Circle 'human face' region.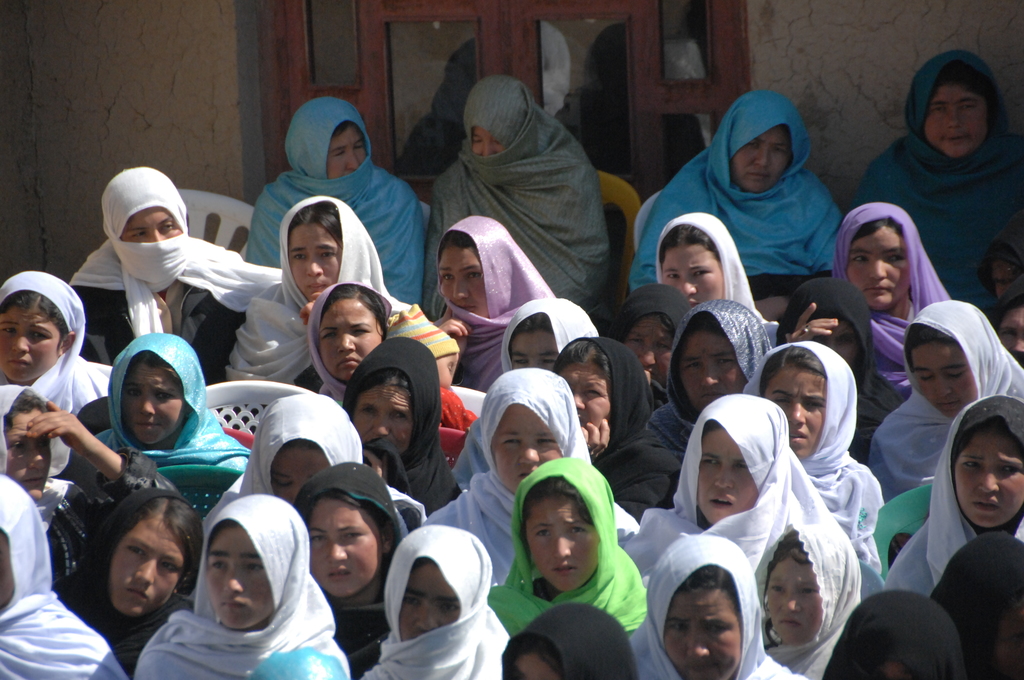
Region: {"x1": 558, "y1": 361, "x2": 613, "y2": 428}.
